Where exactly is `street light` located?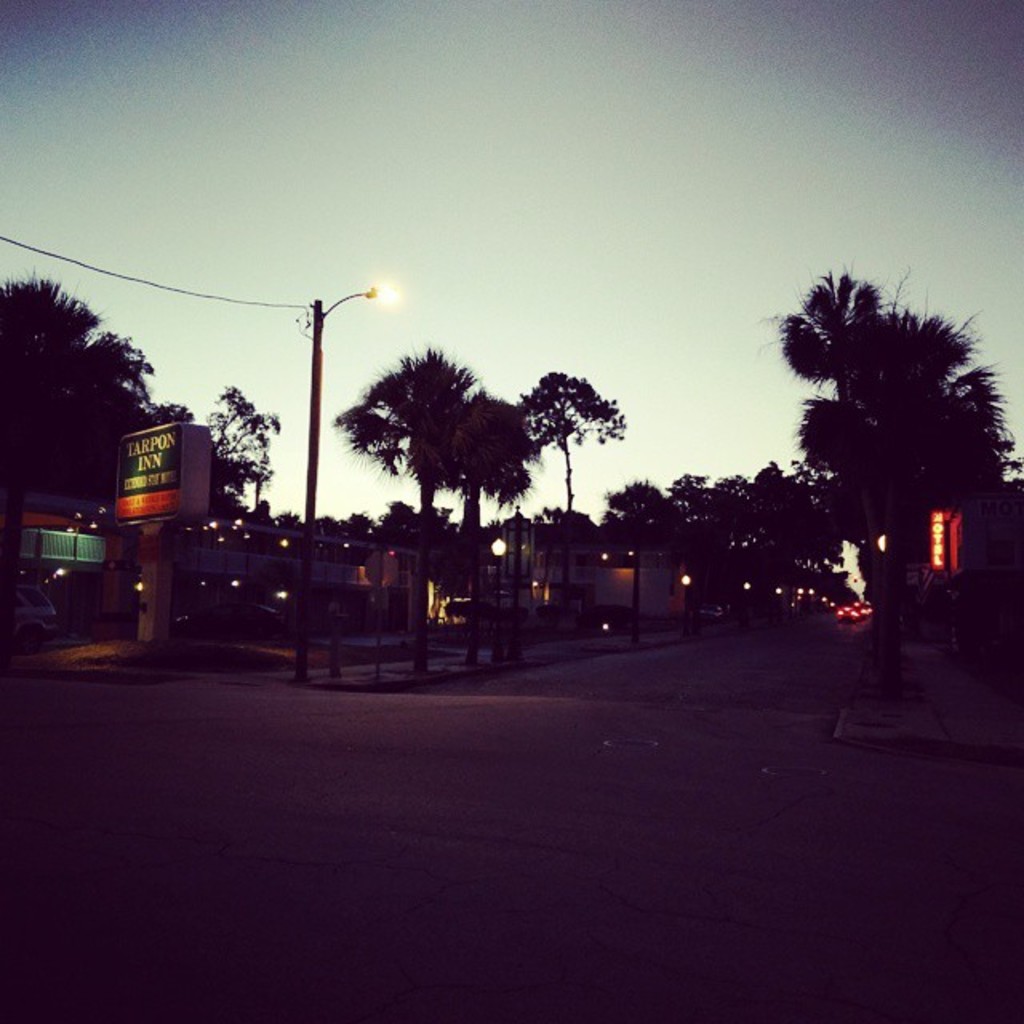
Its bounding box is <box>283,291,408,690</box>.
